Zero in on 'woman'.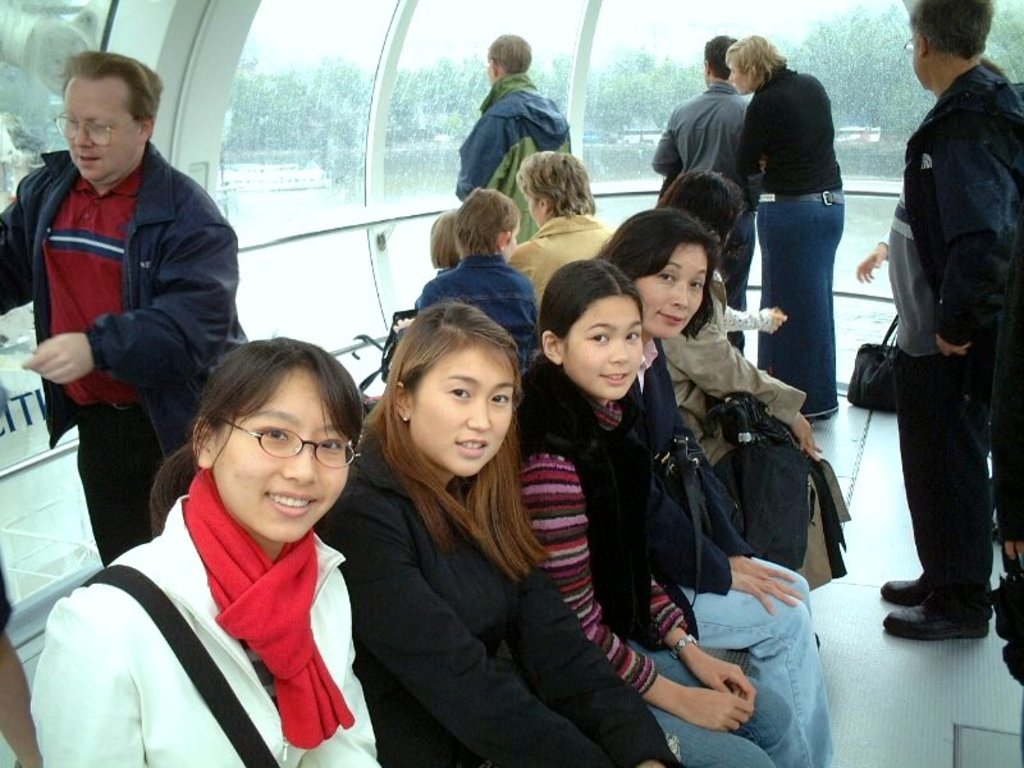
Zeroed in: rect(660, 166, 856, 646).
